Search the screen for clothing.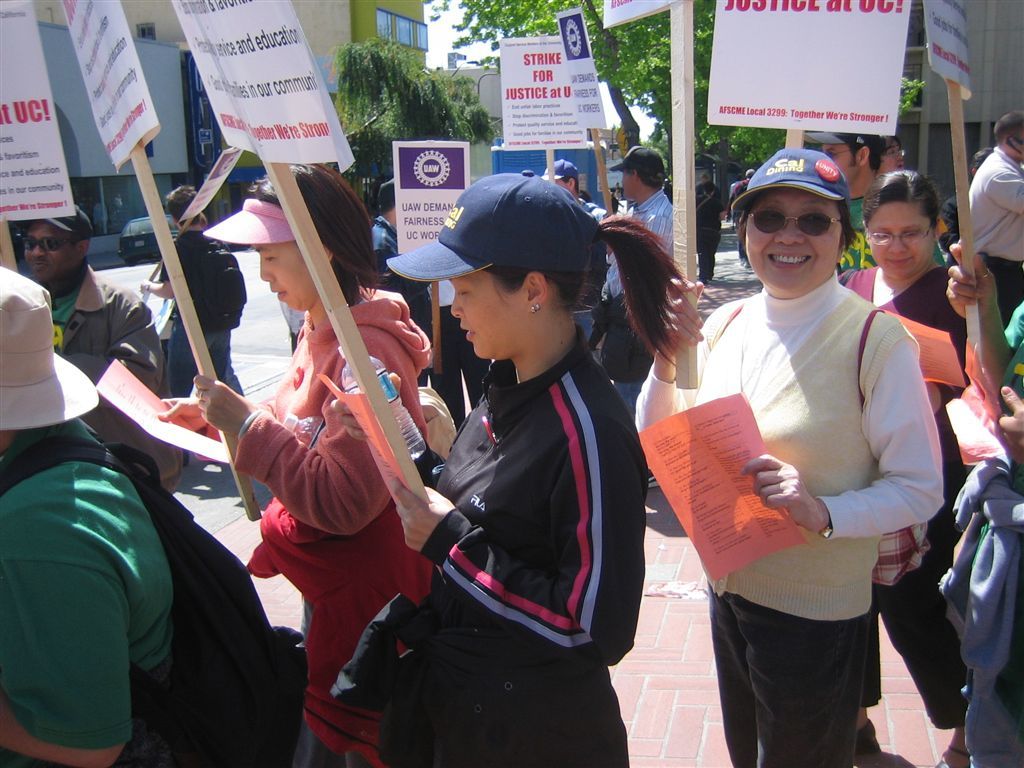
Found at (x1=589, y1=199, x2=613, y2=221).
